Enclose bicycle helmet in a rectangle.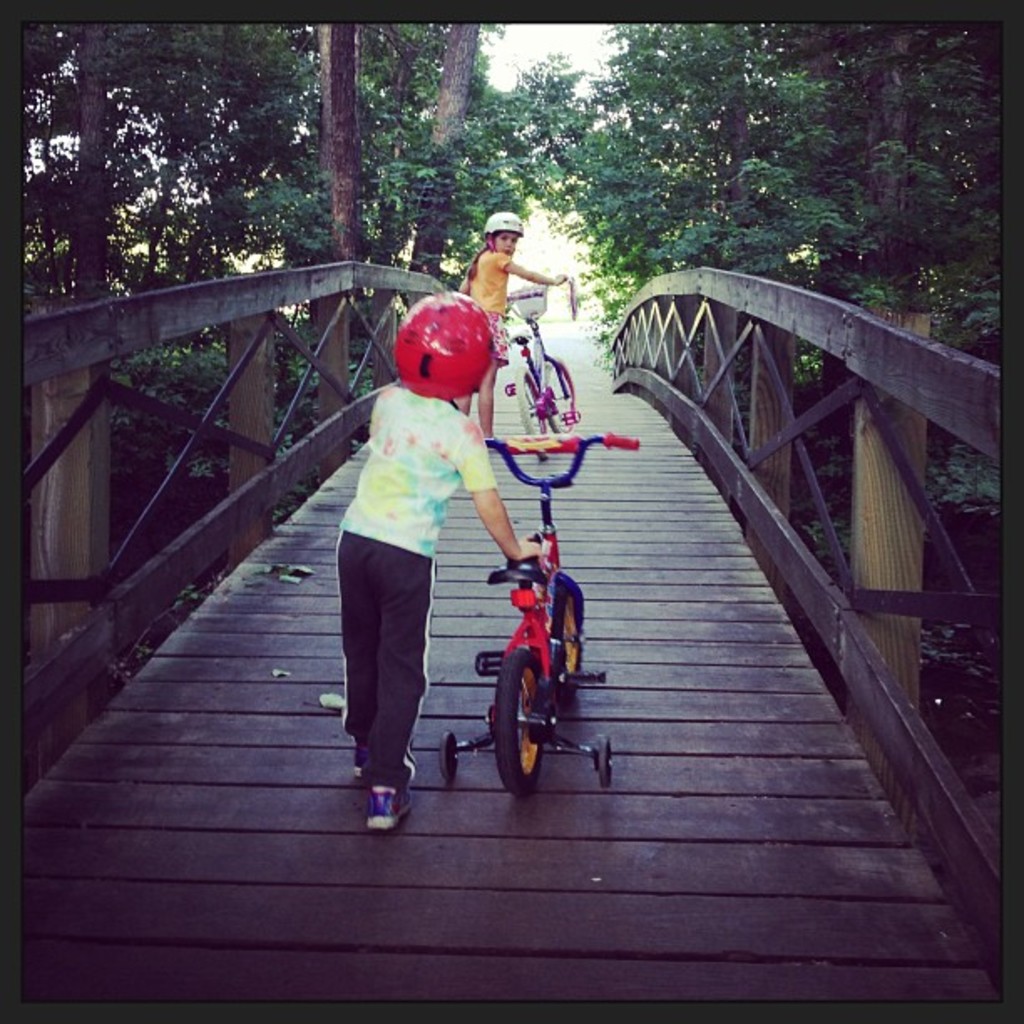
bbox=[398, 293, 485, 398].
